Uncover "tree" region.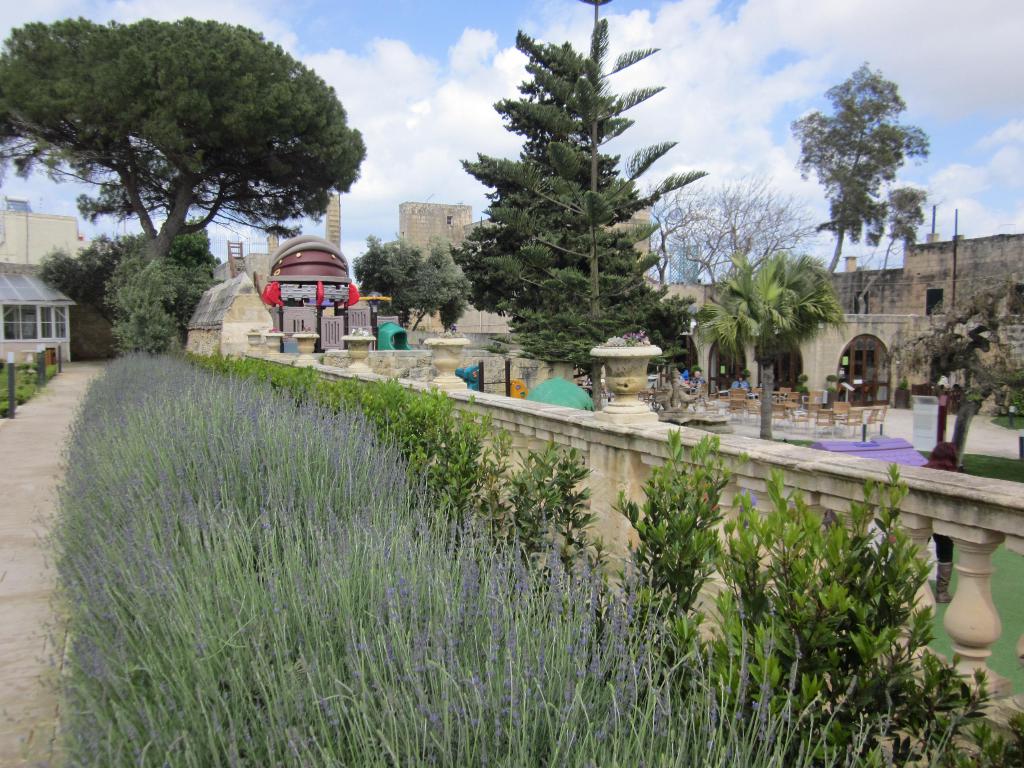
Uncovered: [left=28, top=1, right=365, bottom=351].
